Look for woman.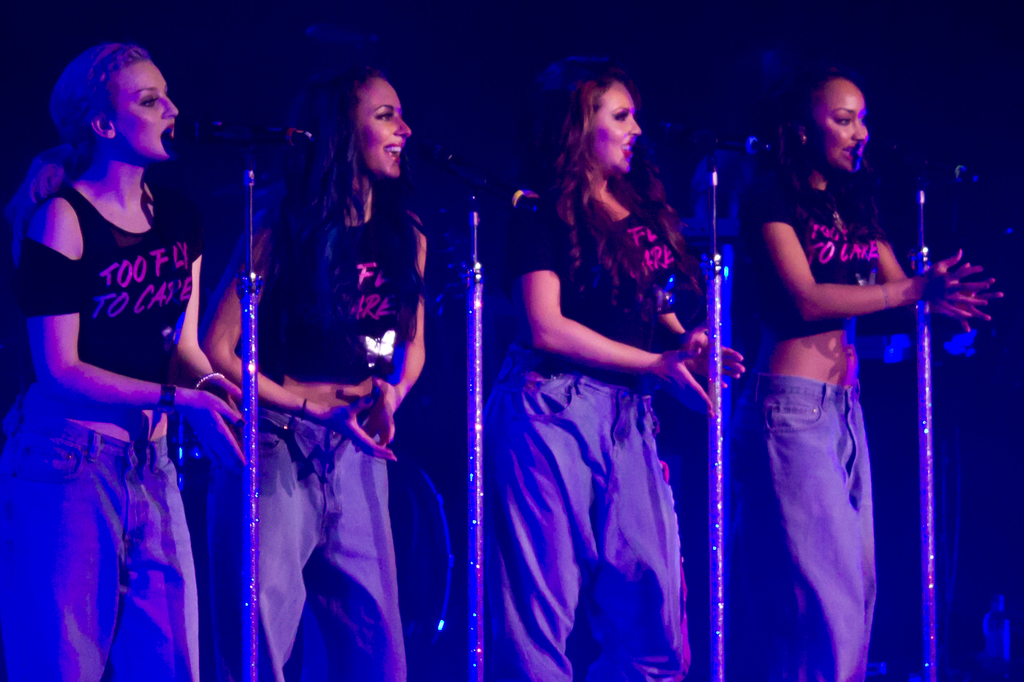
Found: select_region(737, 64, 1002, 681).
